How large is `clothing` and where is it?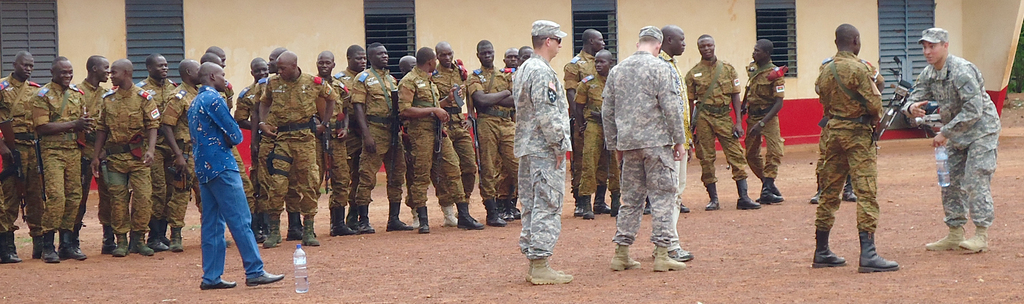
Bounding box: x1=27 y1=81 x2=91 y2=232.
